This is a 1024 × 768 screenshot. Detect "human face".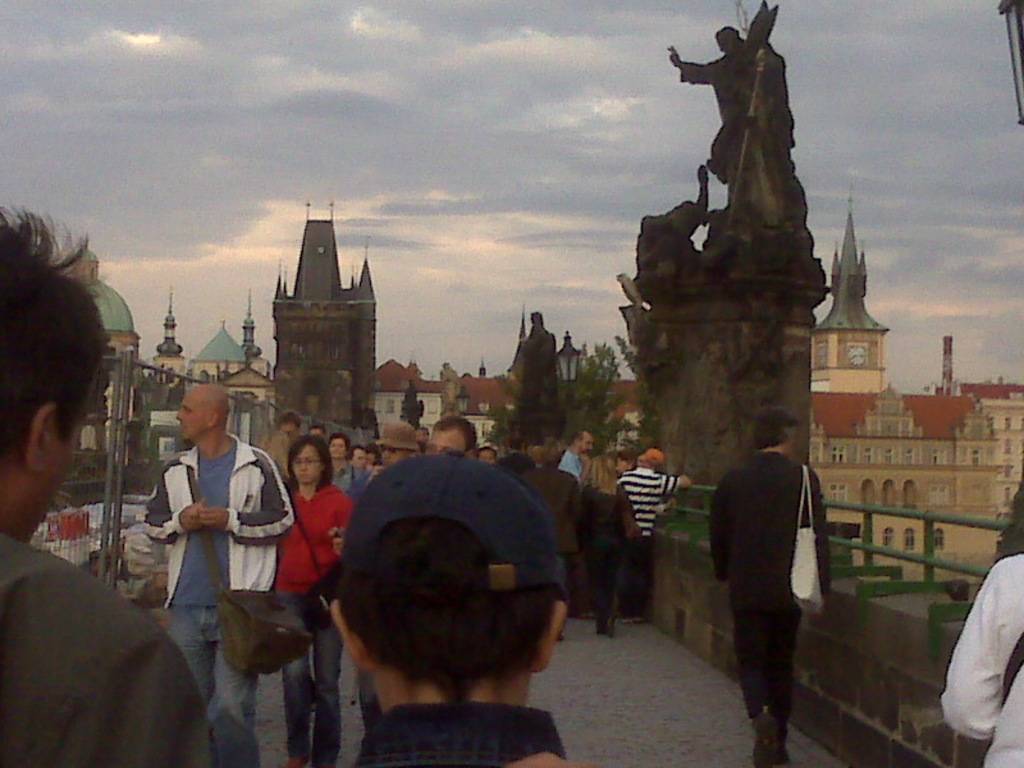
Rect(329, 439, 346, 460).
